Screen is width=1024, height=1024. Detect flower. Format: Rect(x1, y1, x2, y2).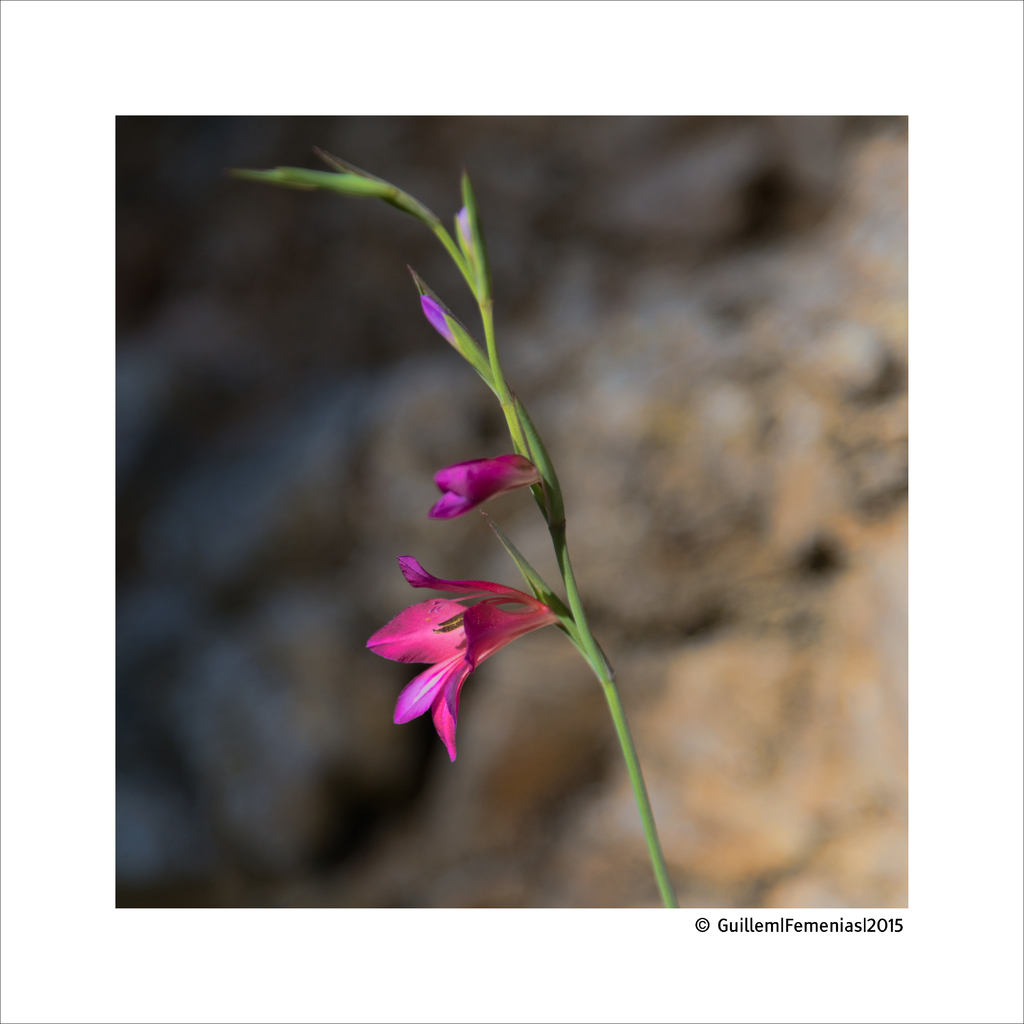
Rect(361, 549, 558, 759).
